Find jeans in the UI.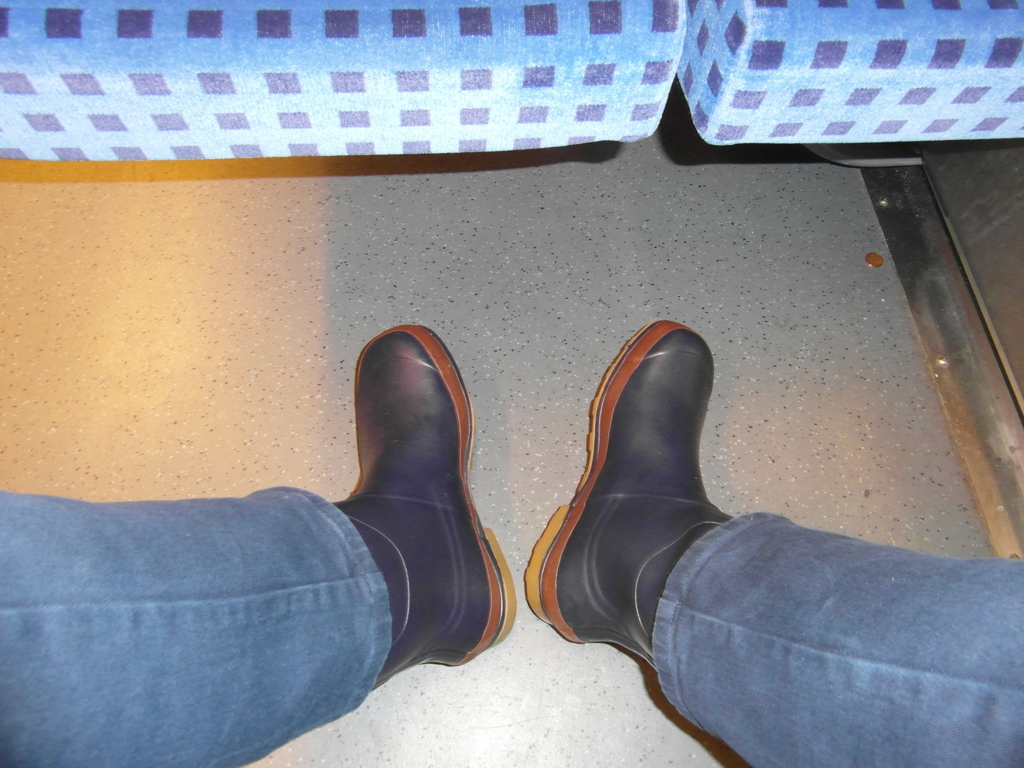
UI element at bbox(0, 492, 1023, 767).
